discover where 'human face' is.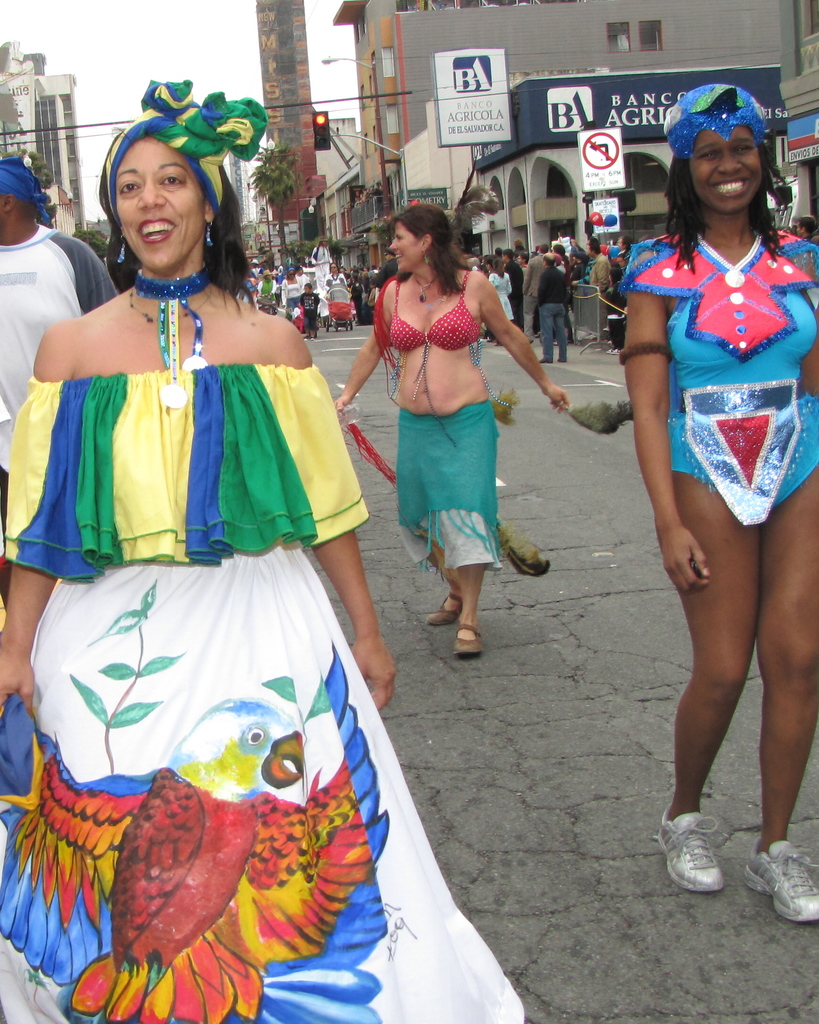
Discovered at [x1=111, y1=122, x2=205, y2=279].
